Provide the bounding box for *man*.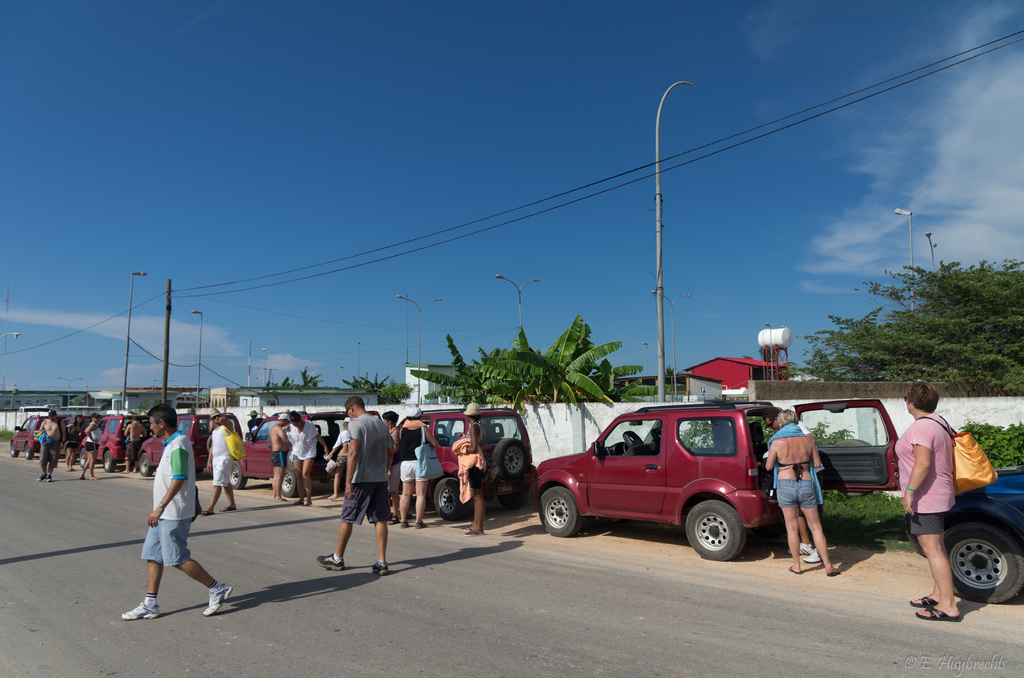
{"left": 762, "top": 403, "right": 819, "bottom": 564}.
